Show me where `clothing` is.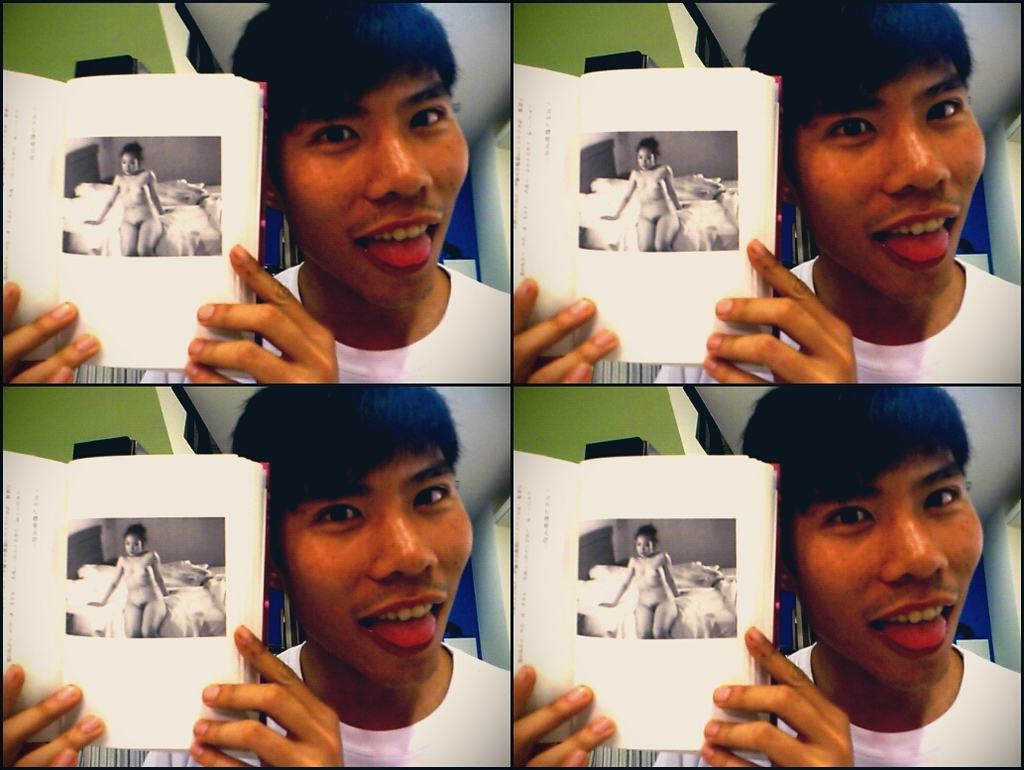
`clothing` is at pyautogui.locateOnScreen(140, 263, 510, 386).
